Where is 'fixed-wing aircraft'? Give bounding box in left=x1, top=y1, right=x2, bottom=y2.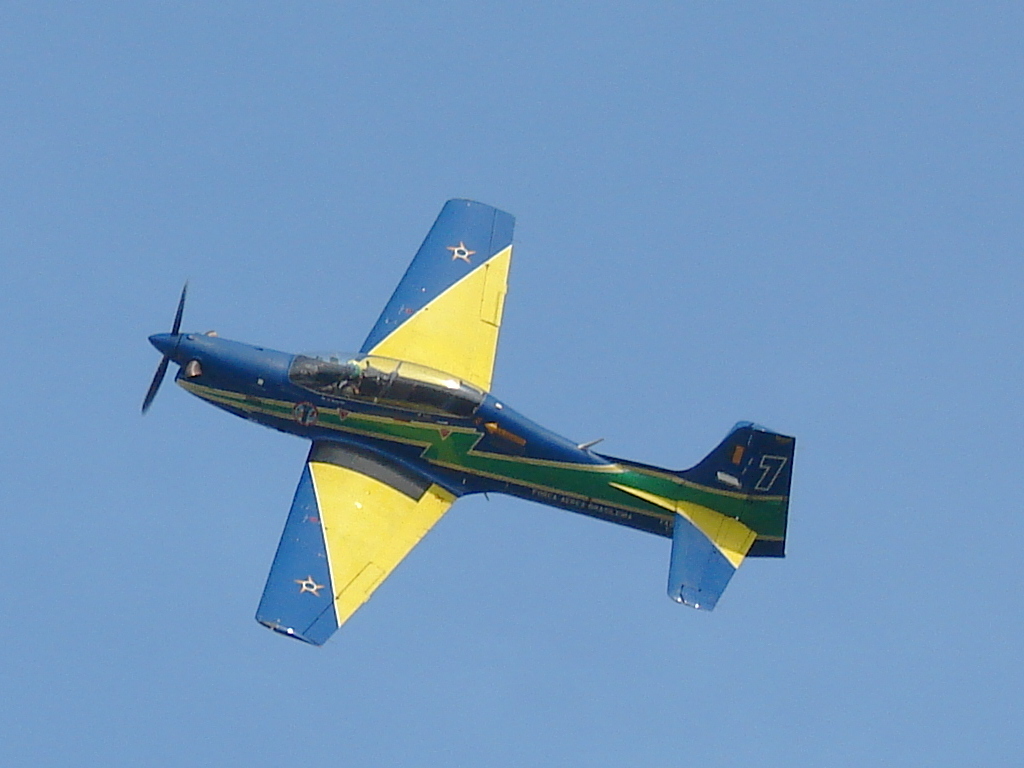
left=139, top=192, right=803, bottom=646.
